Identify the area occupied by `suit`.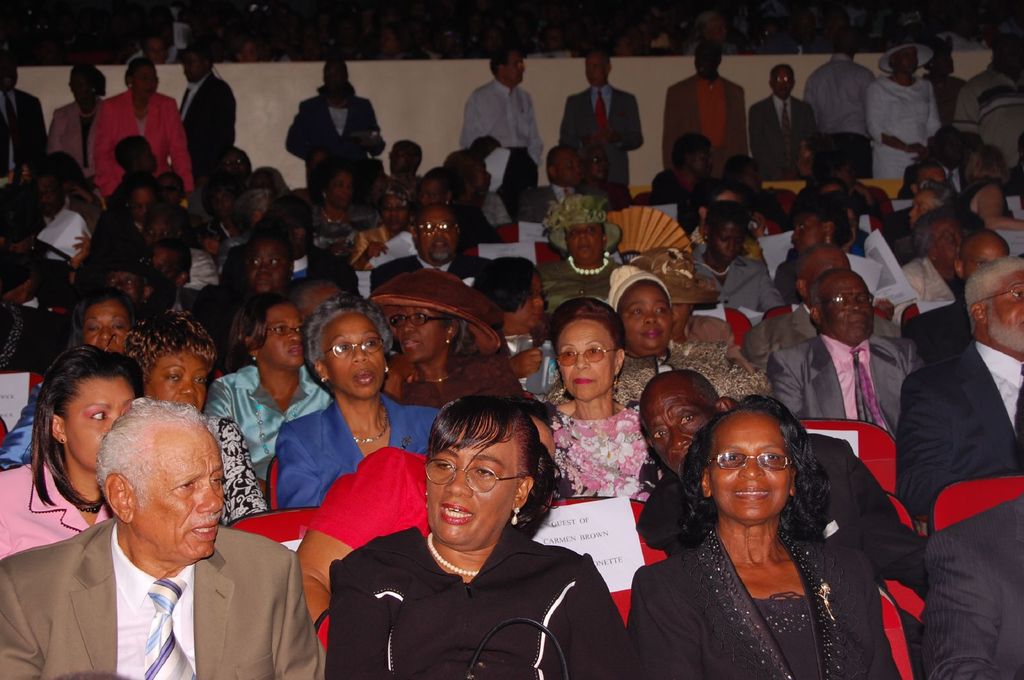
Area: {"left": 623, "top": 529, "right": 911, "bottom": 679}.
